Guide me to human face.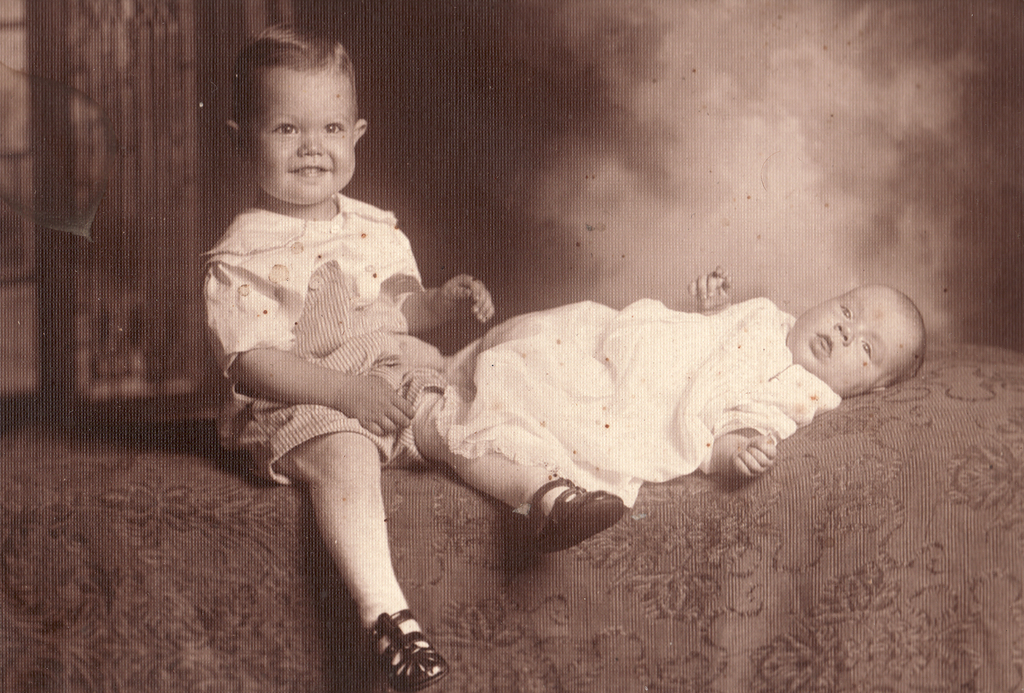
Guidance: select_region(795, 307, 891, 390).
